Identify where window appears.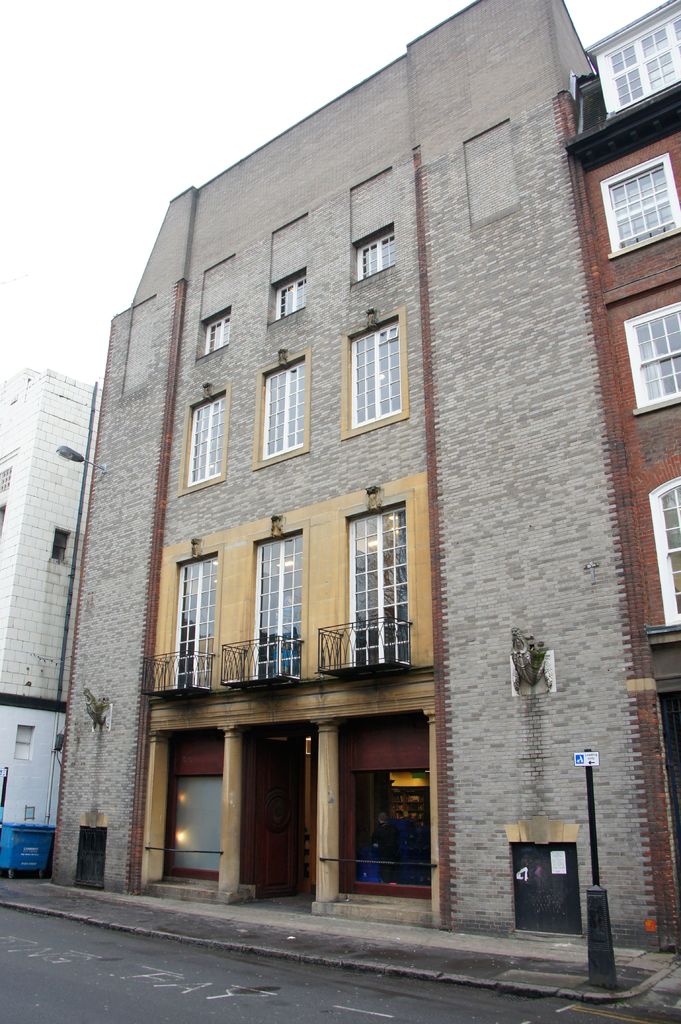
Appears at 595 153 680 265.
